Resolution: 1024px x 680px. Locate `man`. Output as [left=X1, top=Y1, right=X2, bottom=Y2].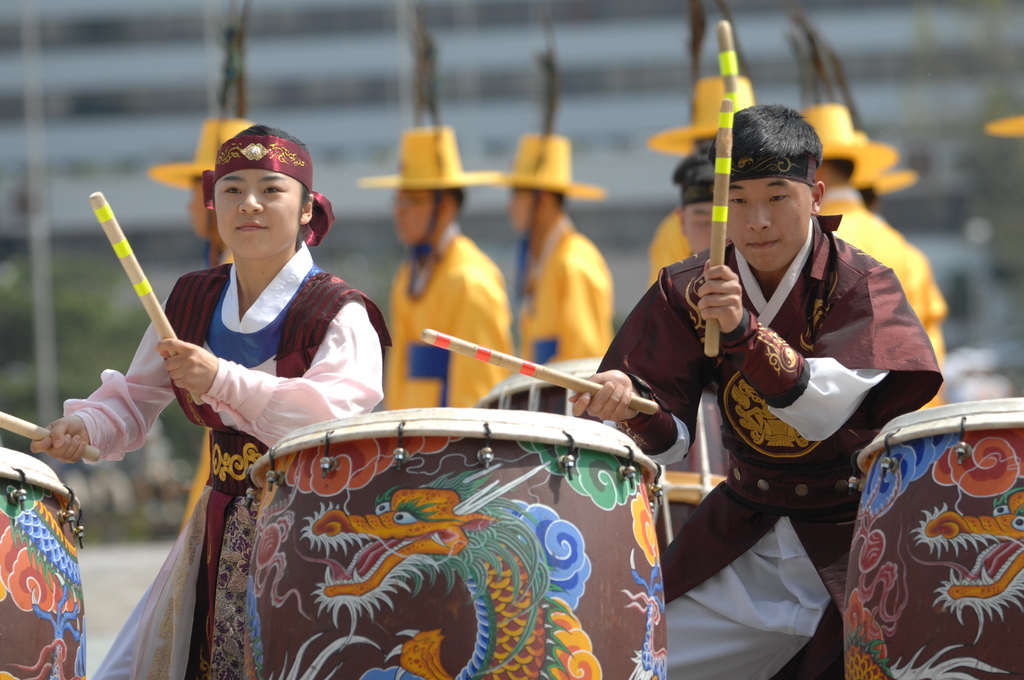
[left=32, top=130, right=407, bottom=679].
